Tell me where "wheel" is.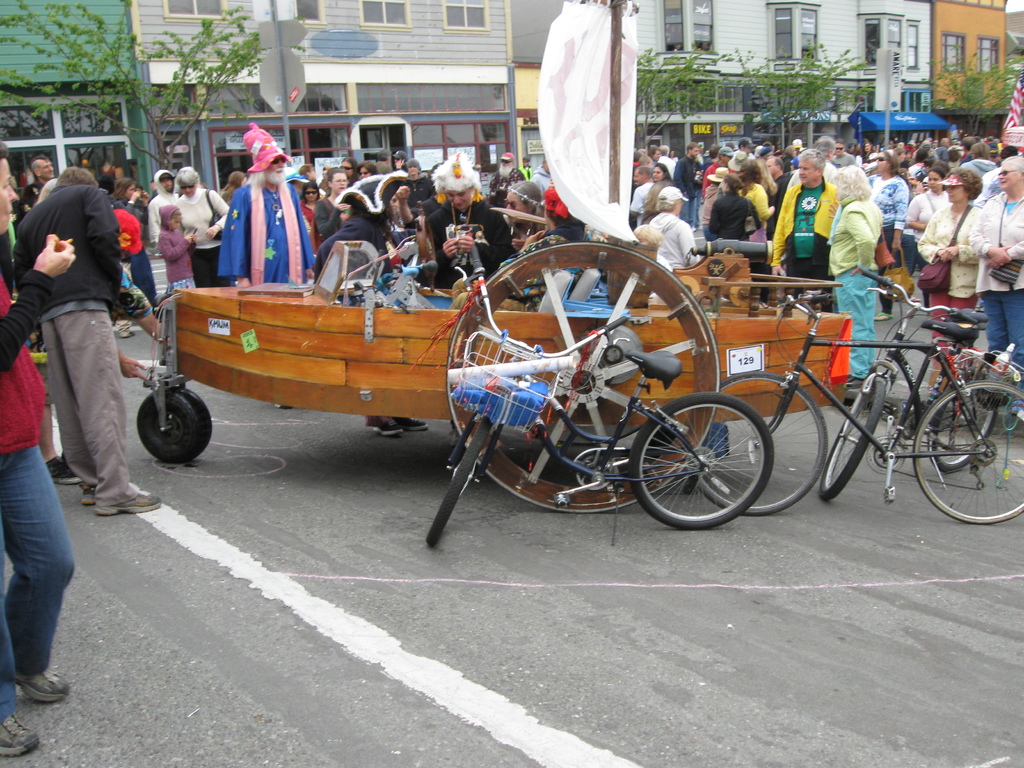
"wheel" is at (913,378,1023,526).
